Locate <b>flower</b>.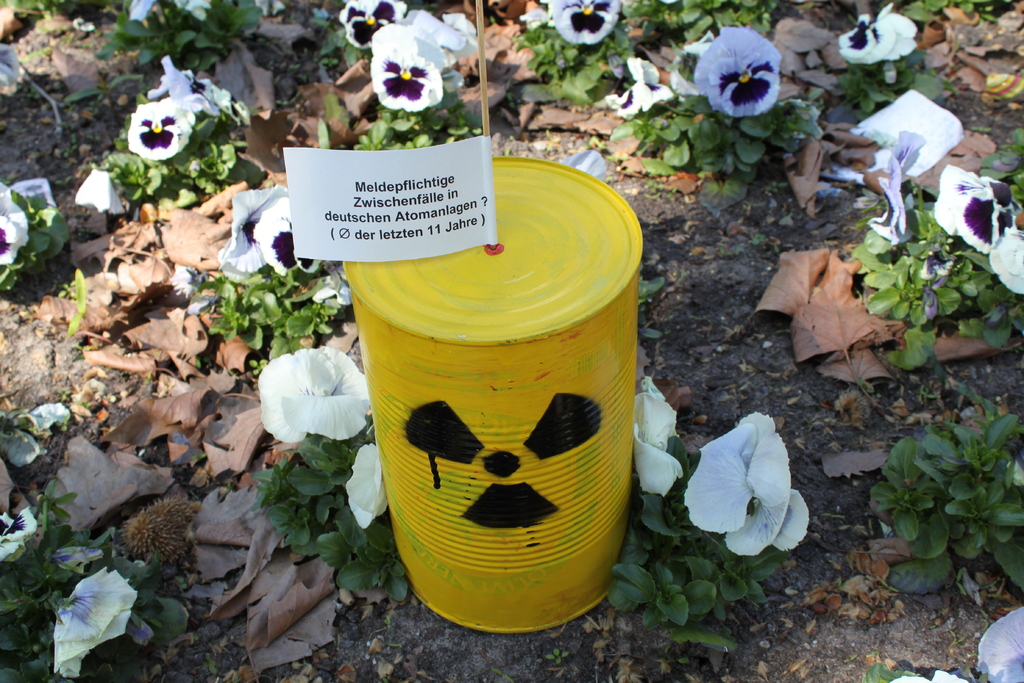
Bounding box: box=[403, 13, 482, 63].
